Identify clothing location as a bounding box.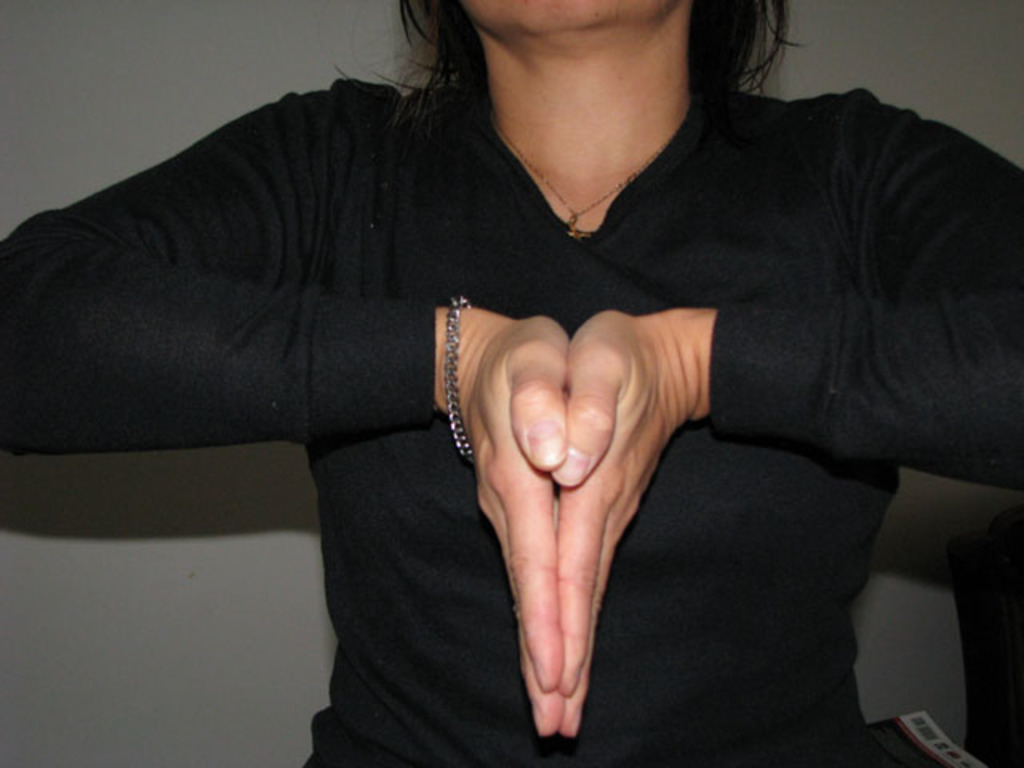
rect(107, 34, 931, 767).
